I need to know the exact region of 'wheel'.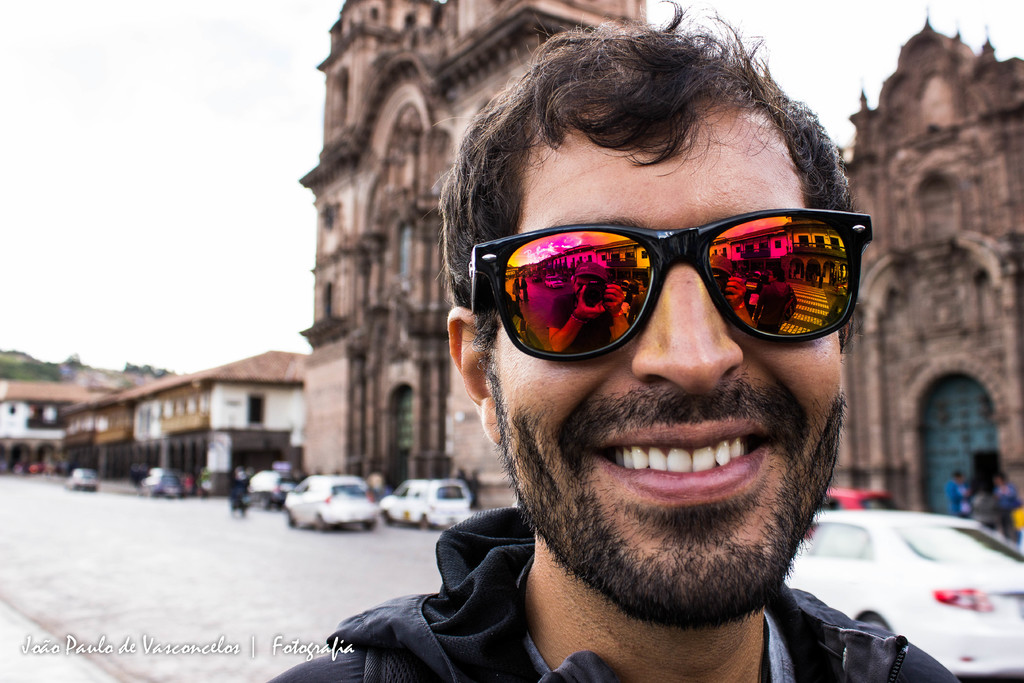
Region: rect(420, 516, 428, 530).
